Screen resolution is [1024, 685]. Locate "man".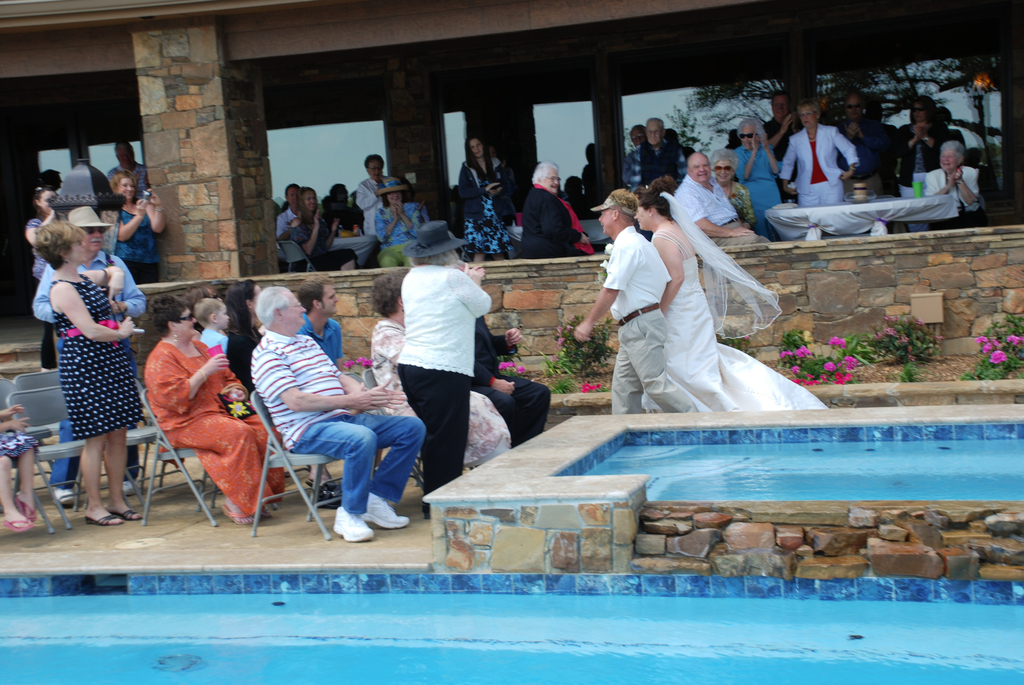
<bbox>354, 155, 394, 238</bbox>.
